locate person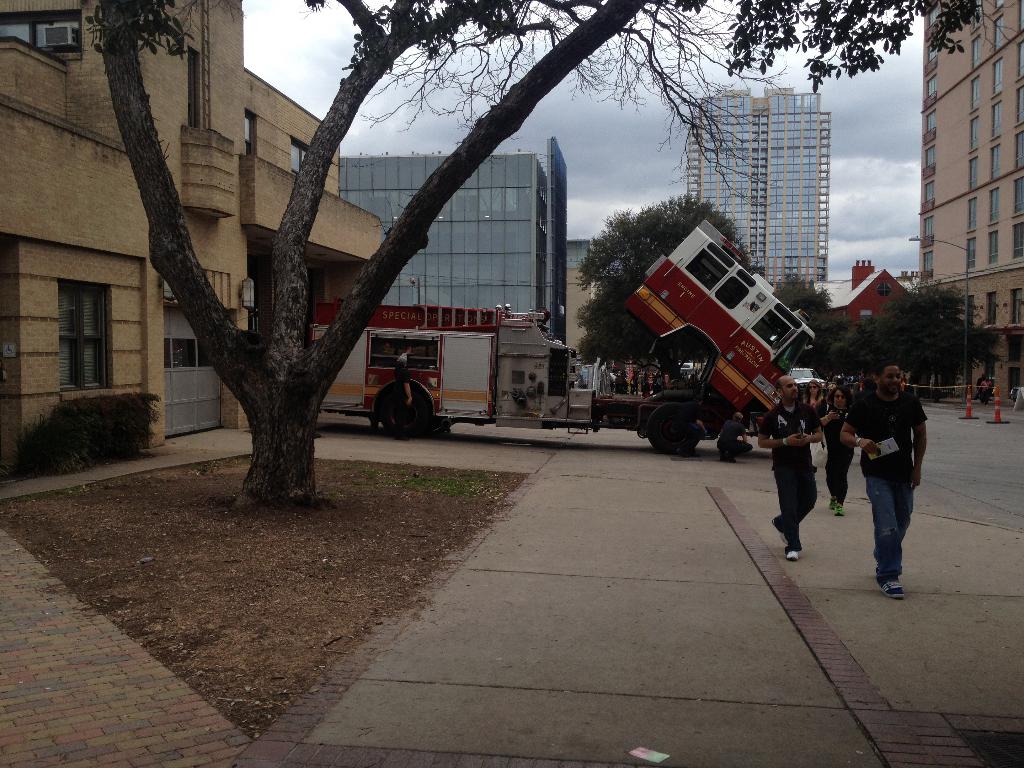
(818,388,854,512)
